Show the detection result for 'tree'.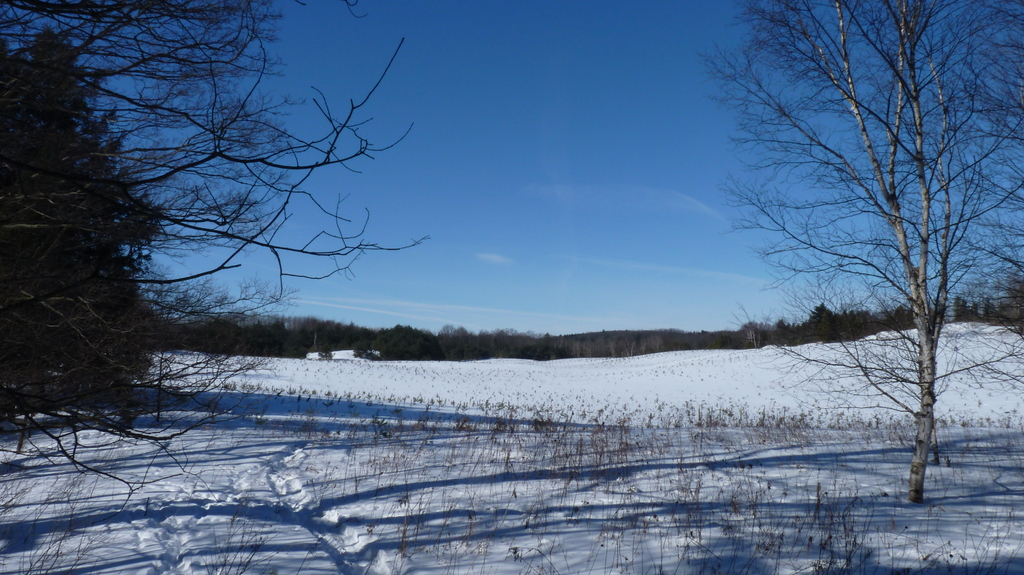
162:320:183:349.
